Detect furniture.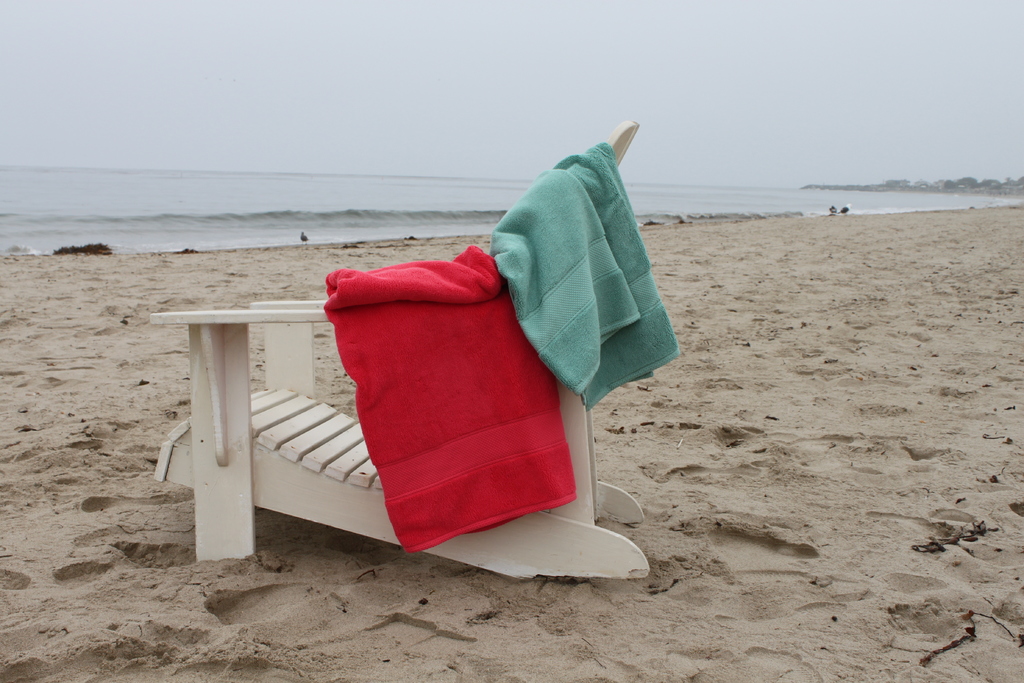
Detected at x1=148 y1=122 x2=651 y2=583.
